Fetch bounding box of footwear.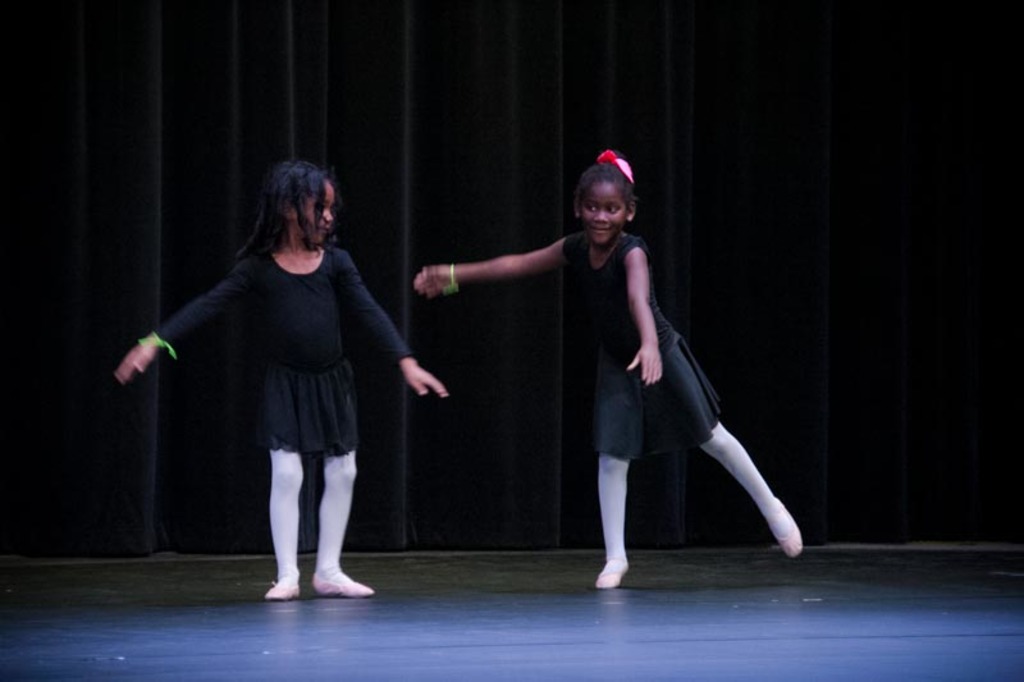
Bbox: {"x1": 584, "y1": 551, "x2": 634, "y2": 589}.
